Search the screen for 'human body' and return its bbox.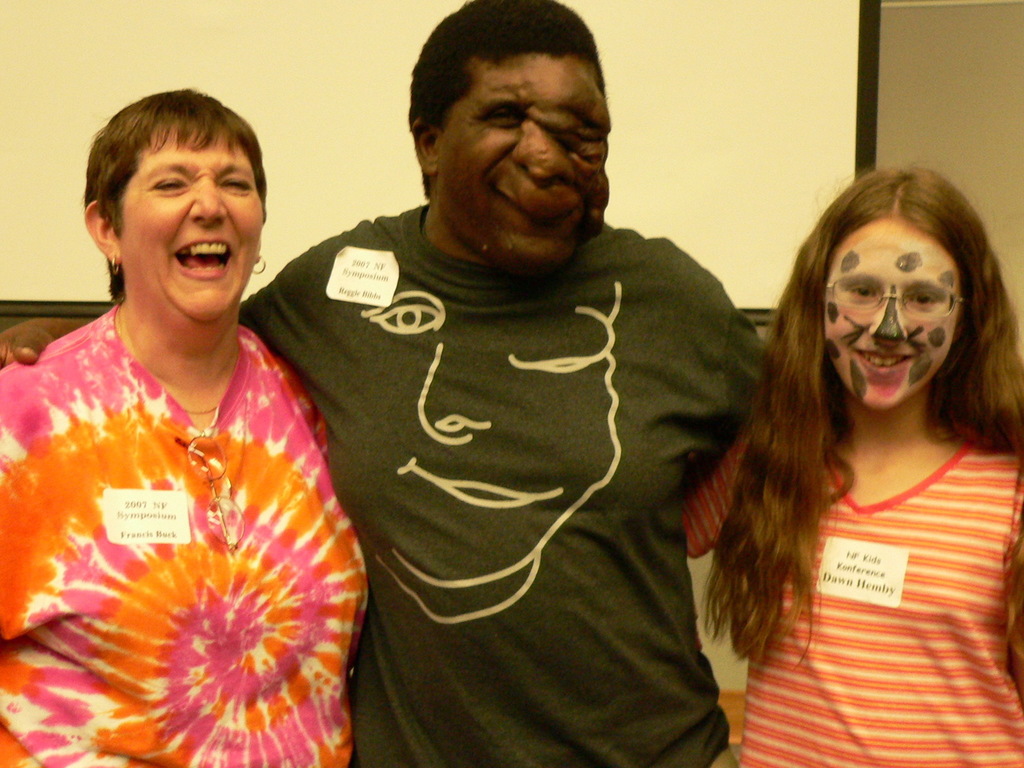
Found: [x1=0, y1=298, x2=371, y2=767].
